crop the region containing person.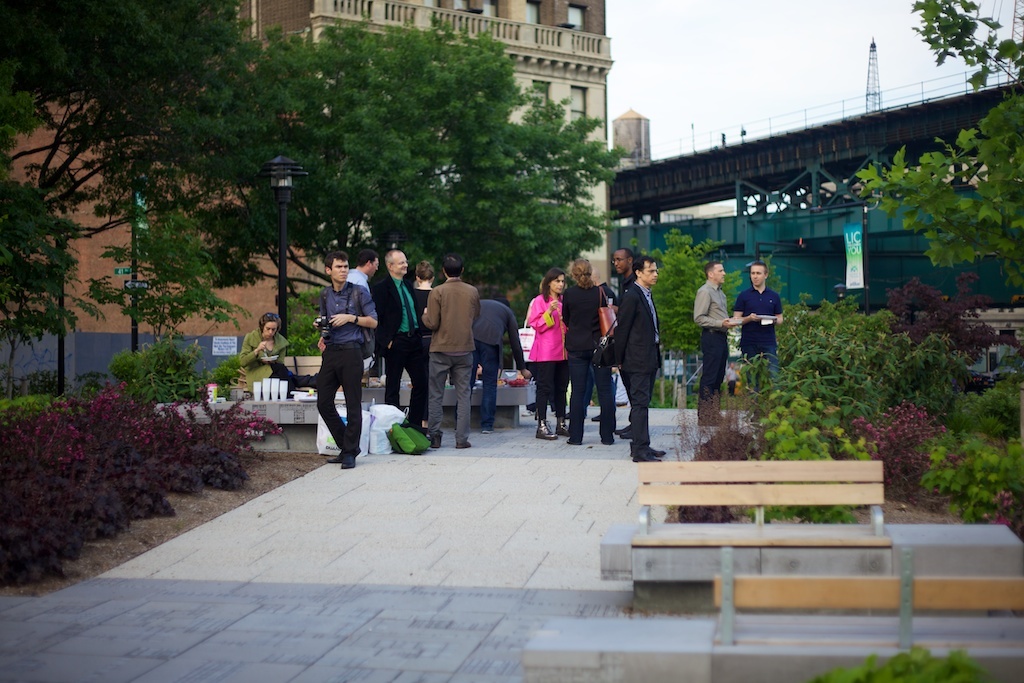
Crop region: {"x1": 305, "y1": 263, "x2": 373, "y2": 456}.
